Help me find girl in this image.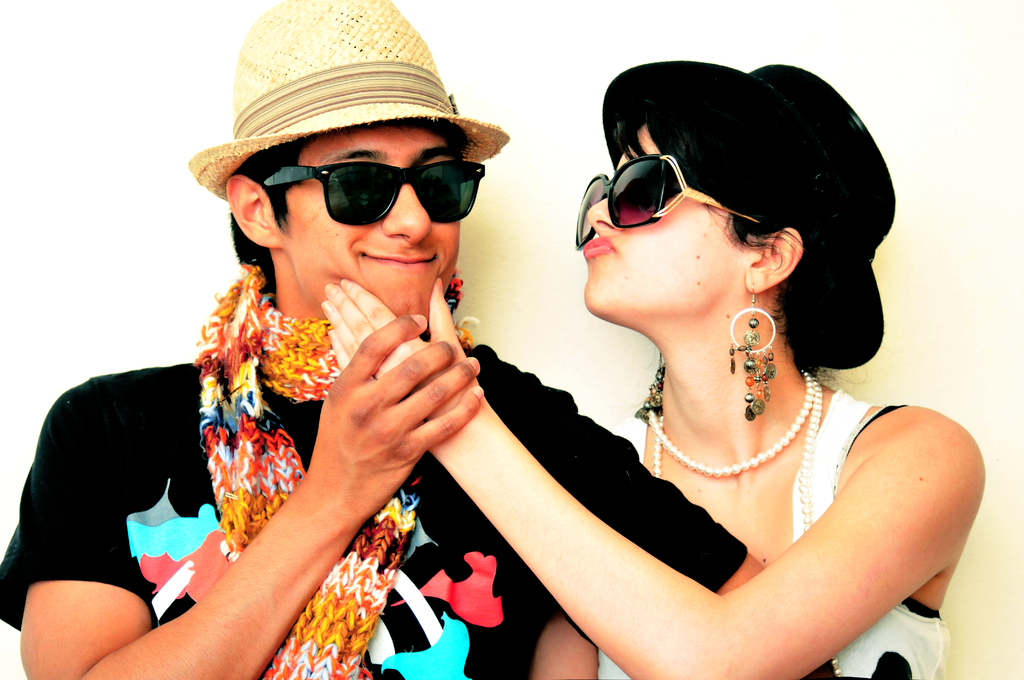
Found it: 322:63:984:679.
